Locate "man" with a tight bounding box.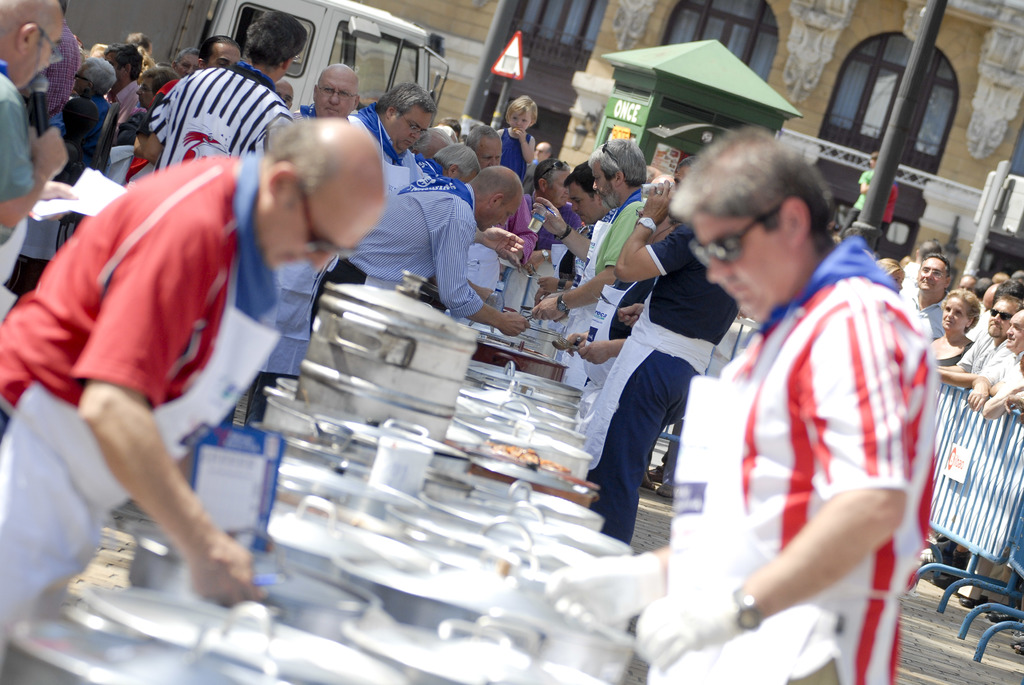
l=466, t=125, r=540, b=265.
